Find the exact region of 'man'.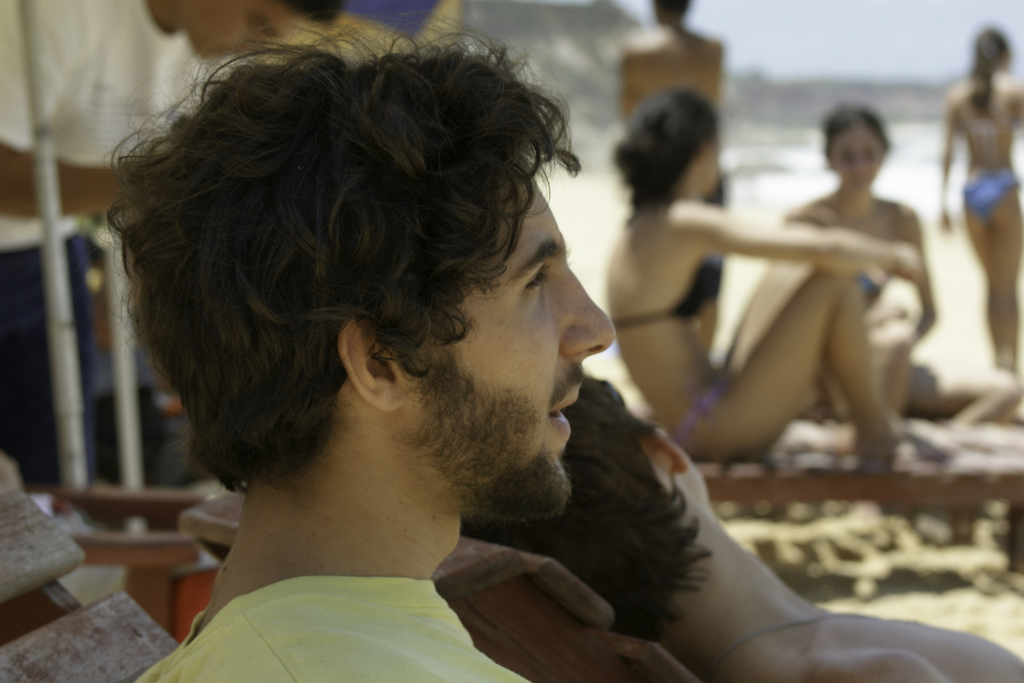
Exact region: {"x1": 69, "y1": 60, "x2": 897, "y2": 670}.
